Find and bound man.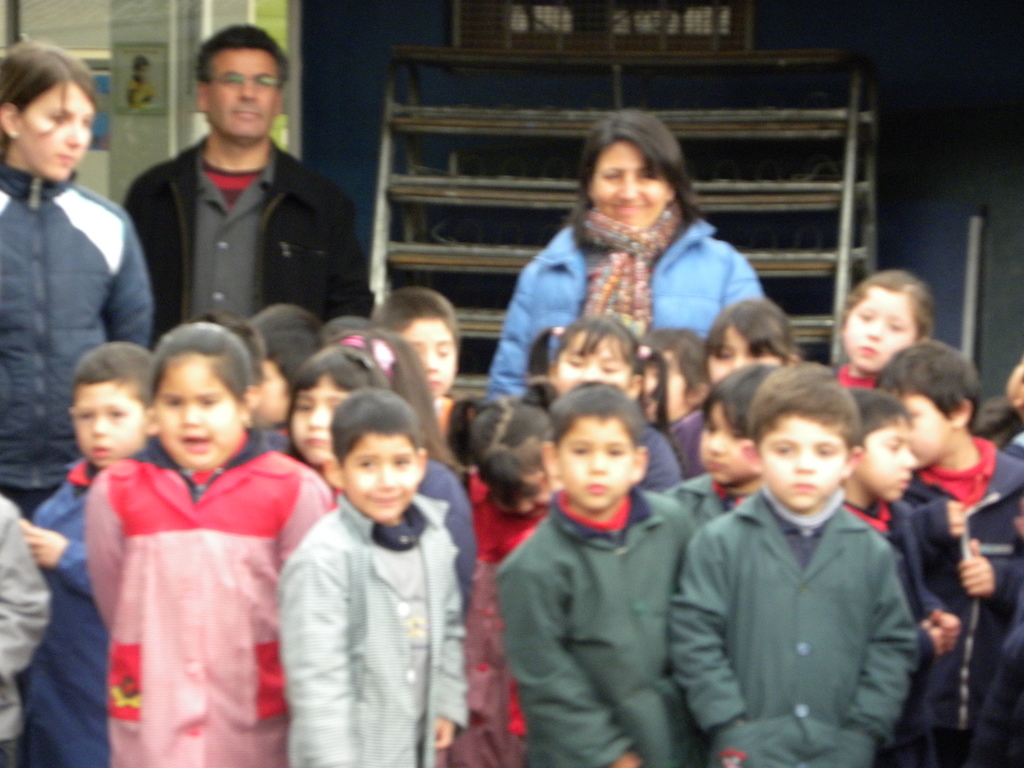
Bound: 117/22/376/355.
